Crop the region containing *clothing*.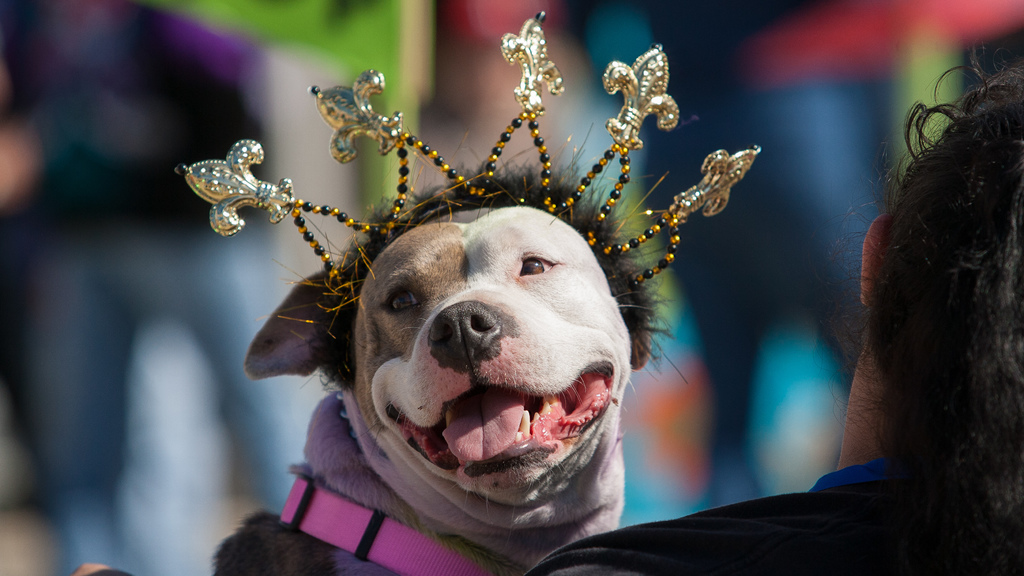
Crop region: Rect(525, 460, 969, 575).
